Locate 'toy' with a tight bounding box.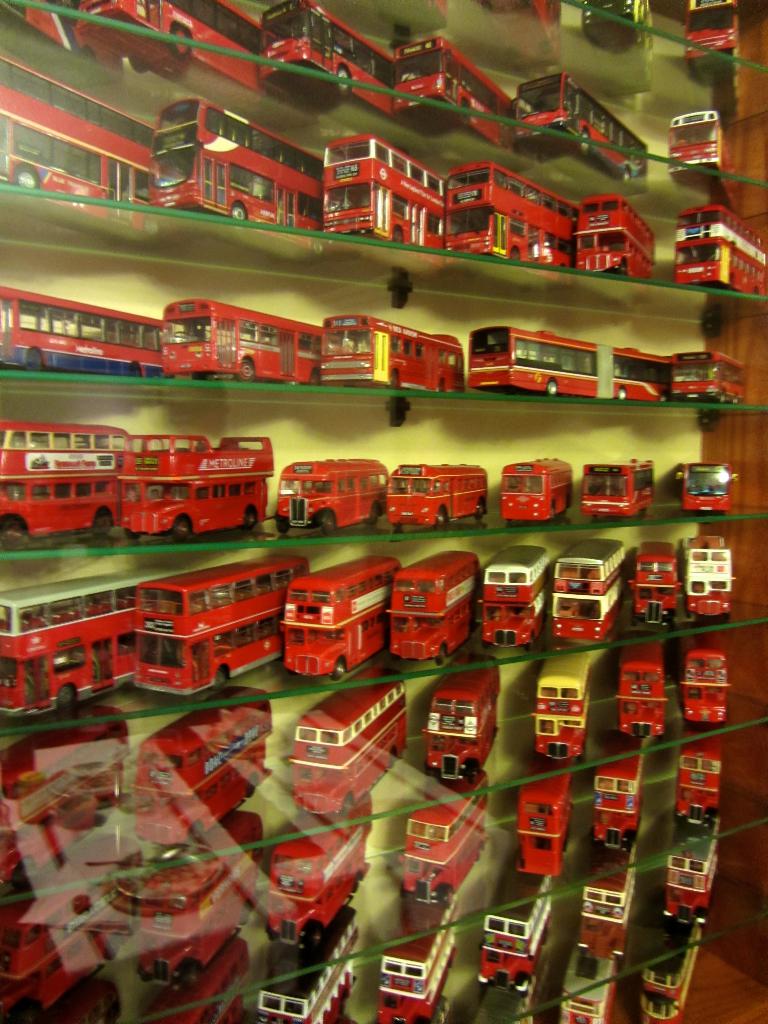
Rect(131, 683, 275, 845).
